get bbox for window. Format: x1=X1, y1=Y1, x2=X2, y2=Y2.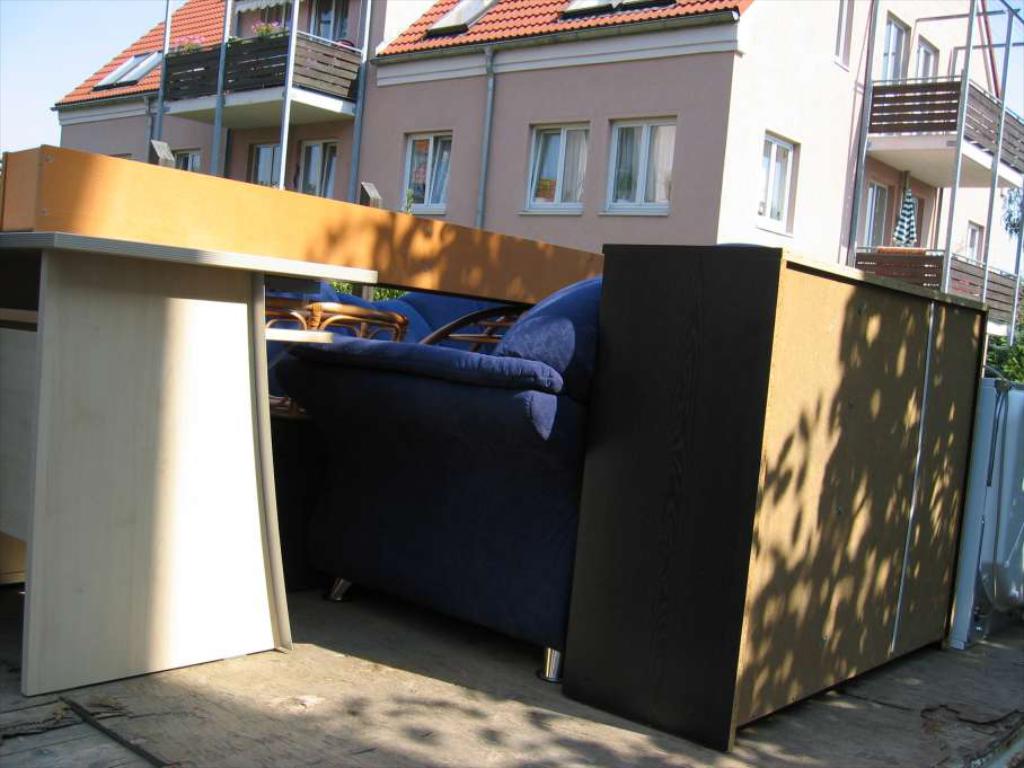
x1=177, y1=153, x2=198, y2=173.
